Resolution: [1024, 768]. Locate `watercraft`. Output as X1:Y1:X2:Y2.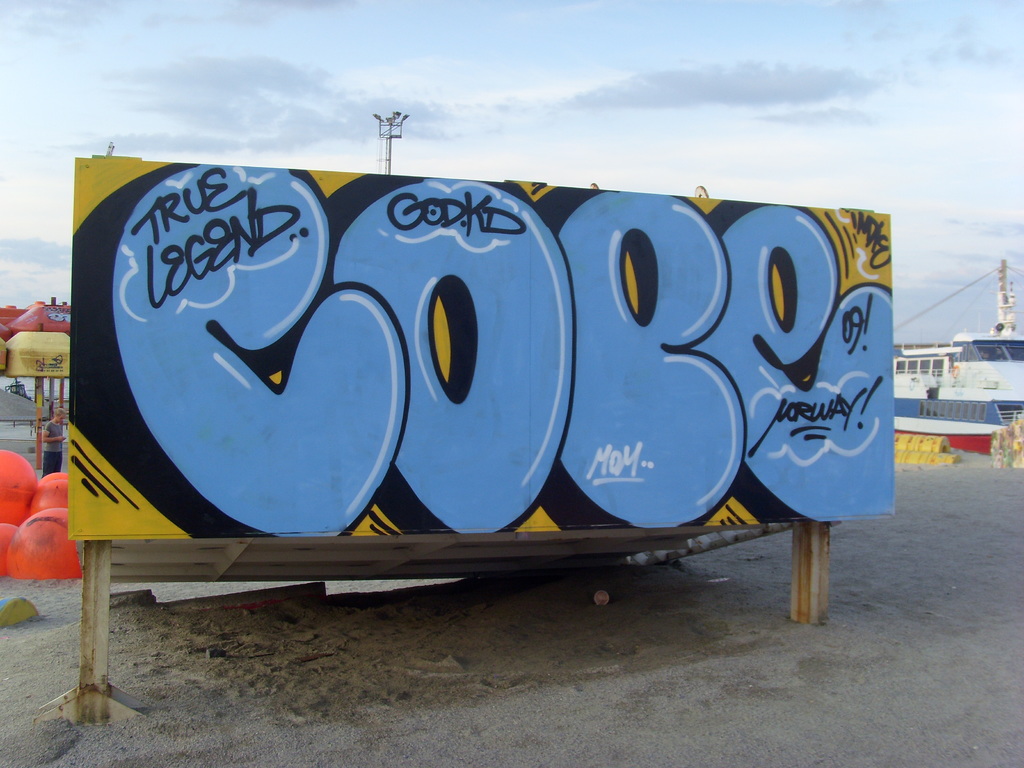
894:259:1023:468.
